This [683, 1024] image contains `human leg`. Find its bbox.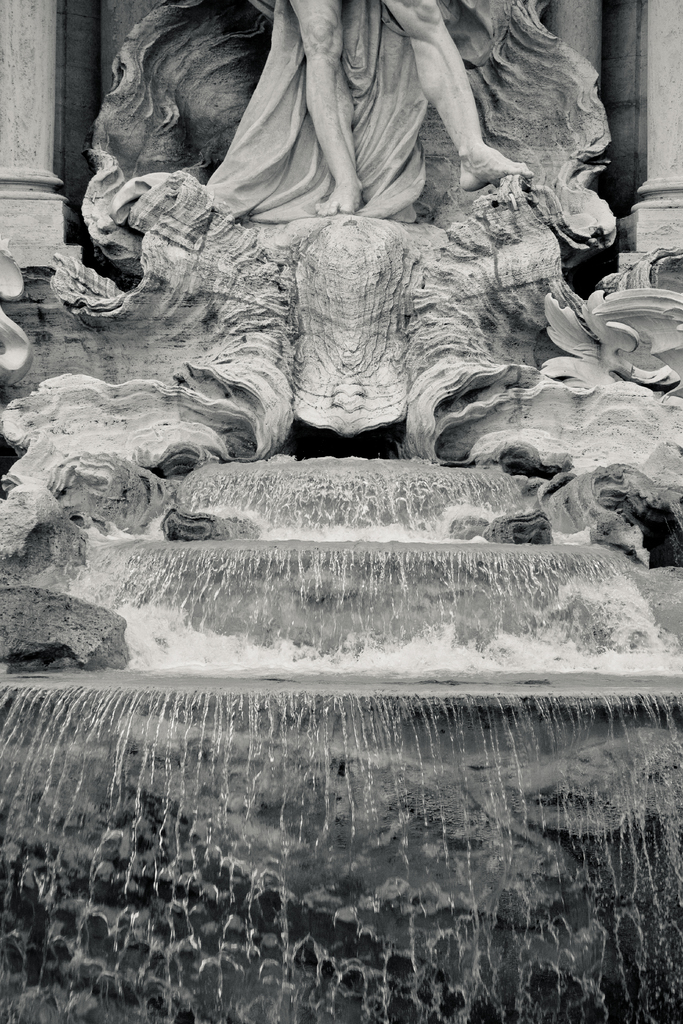
detection(397, 14, 514, 204).
